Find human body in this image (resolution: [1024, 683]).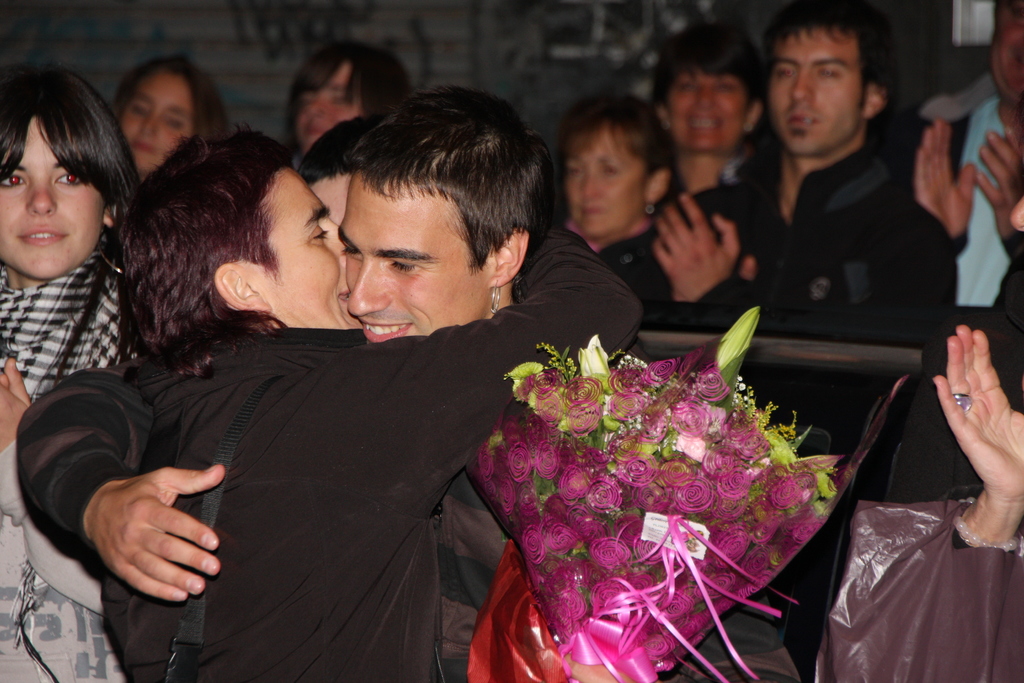
bbox(660, 12, 784, 258).
